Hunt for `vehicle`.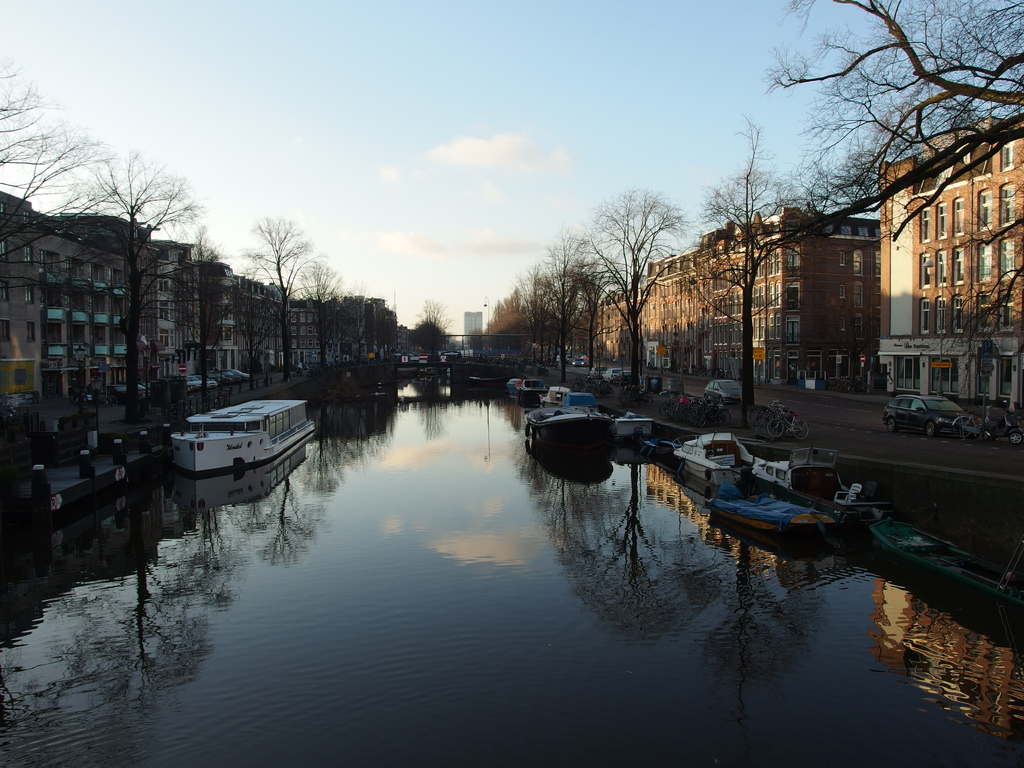
Hunted down at 572/356/586/367.
